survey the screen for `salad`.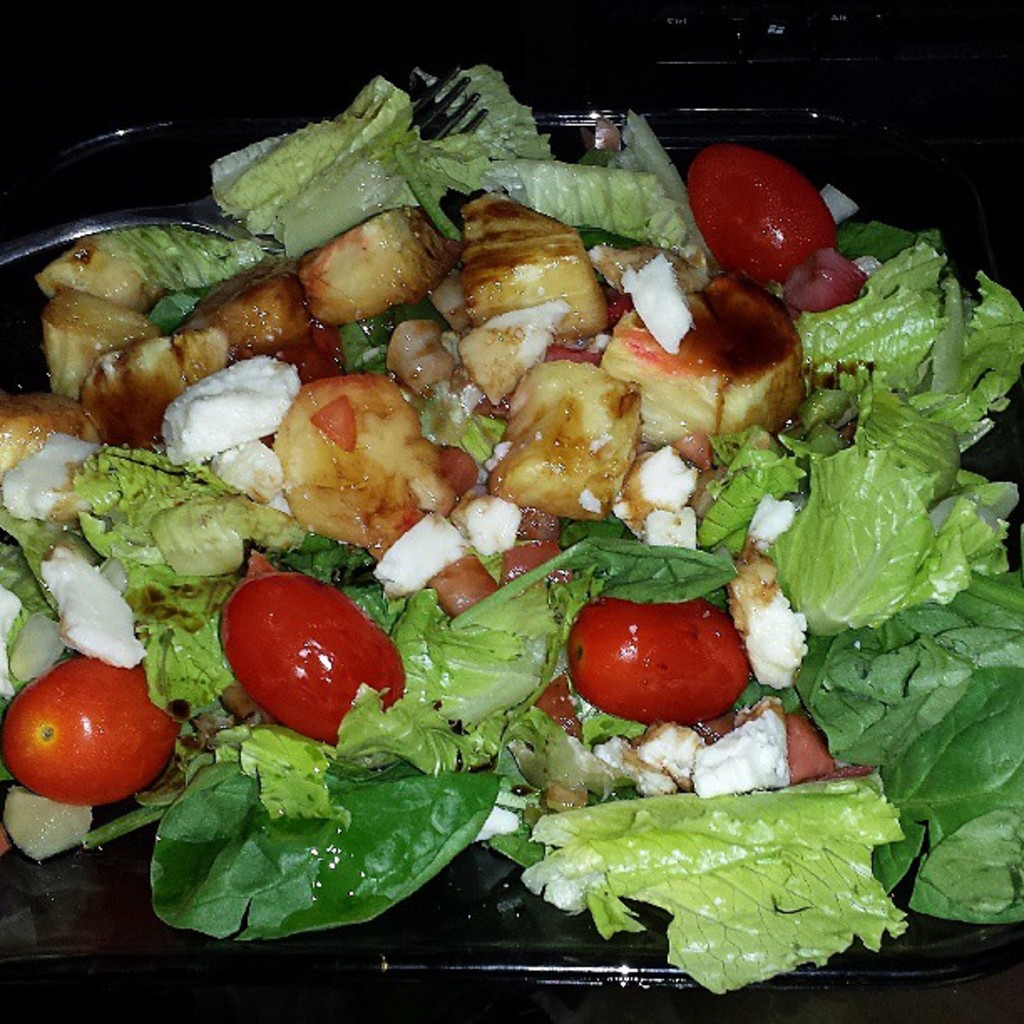
Survey found: locate(0, 40, 1022, 999).
